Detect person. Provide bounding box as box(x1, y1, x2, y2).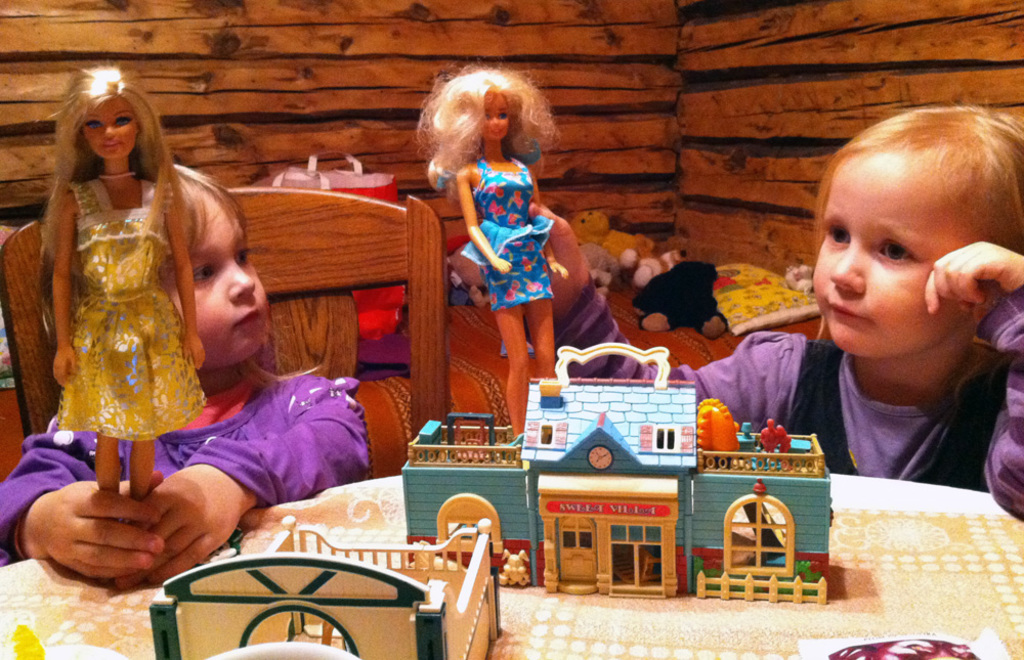
box(413, 62, 564, 439).
